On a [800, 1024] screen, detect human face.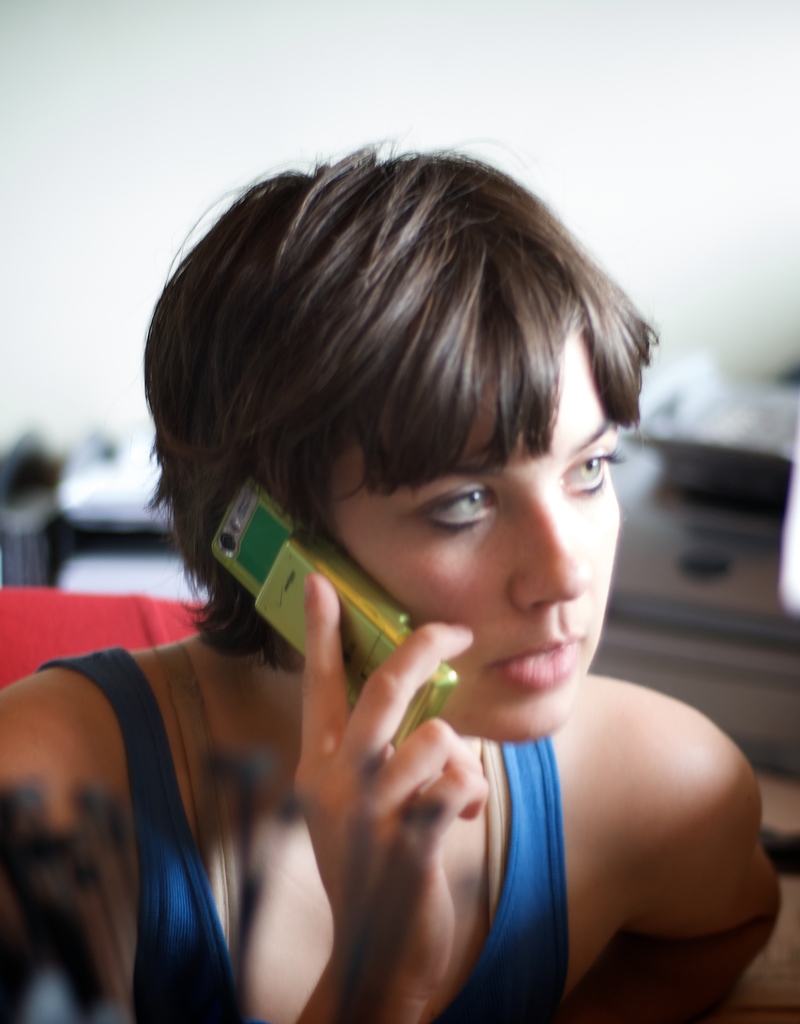
left=331, top=326, right=618, bottom=740.
